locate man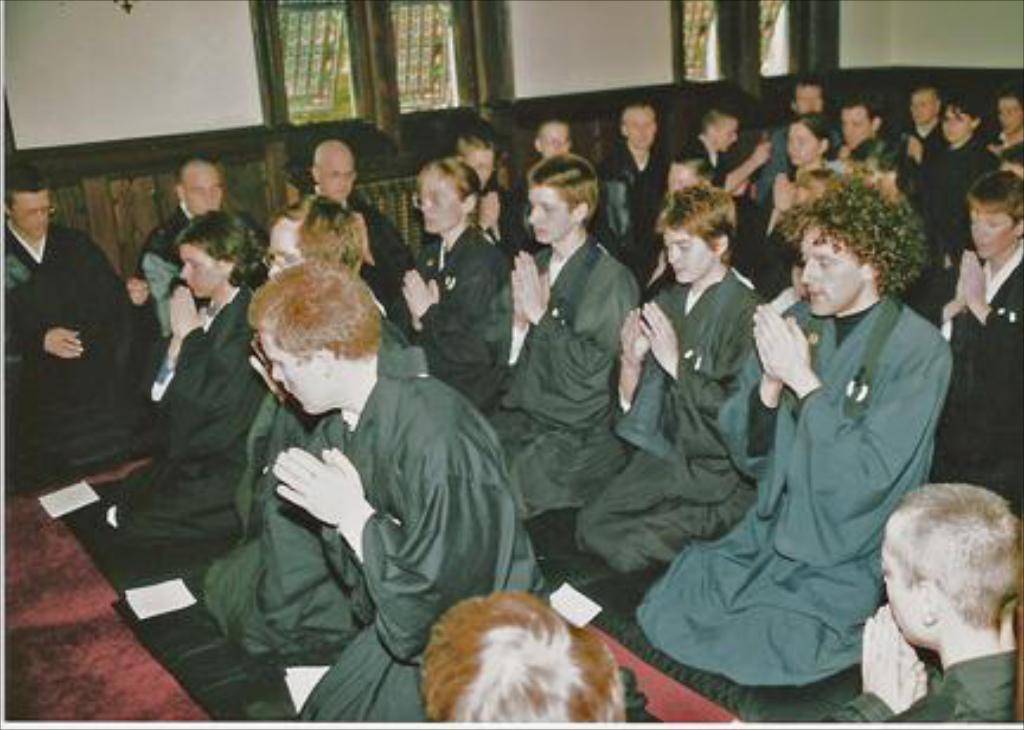
{"x1": 574, "y1": 178, "x2": 777, "y2": 569}
